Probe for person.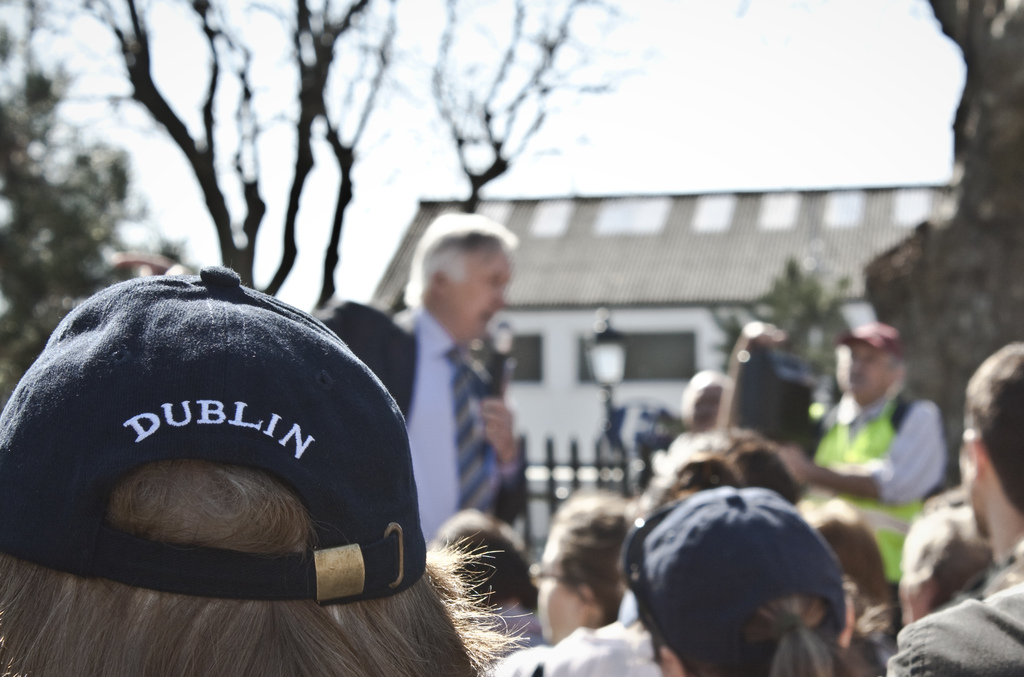
Probe result: [x1=322, y1=211, x2=519, y2=556].
